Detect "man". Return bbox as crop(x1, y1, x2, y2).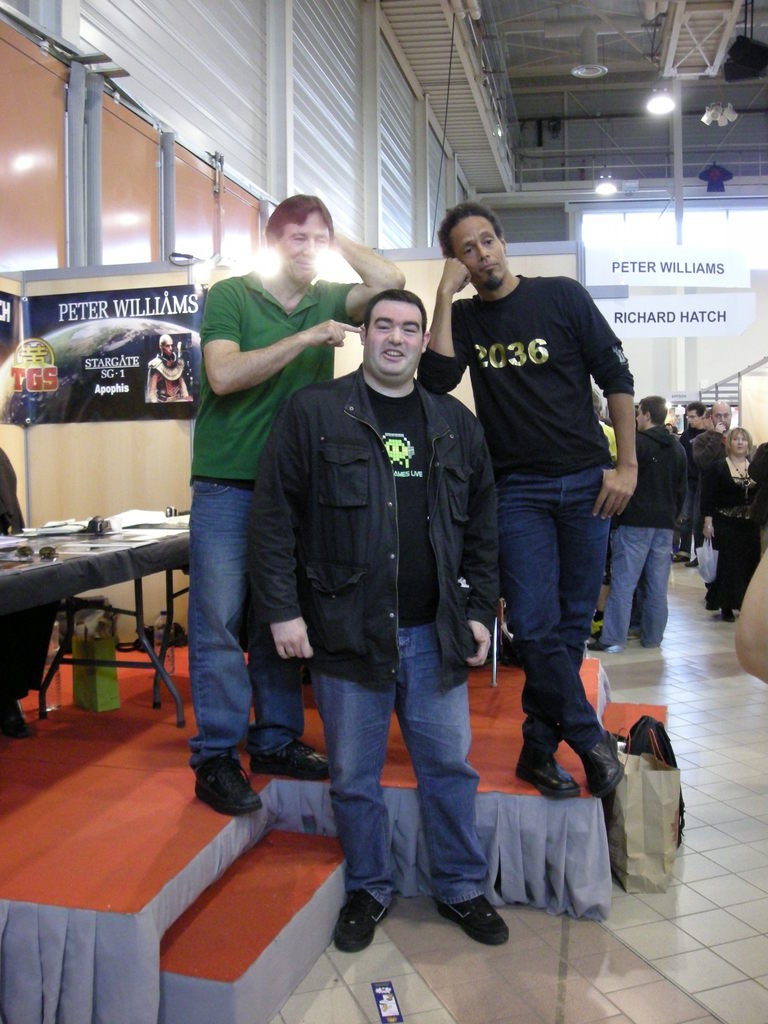
crop(672, 386, 707, 438).
